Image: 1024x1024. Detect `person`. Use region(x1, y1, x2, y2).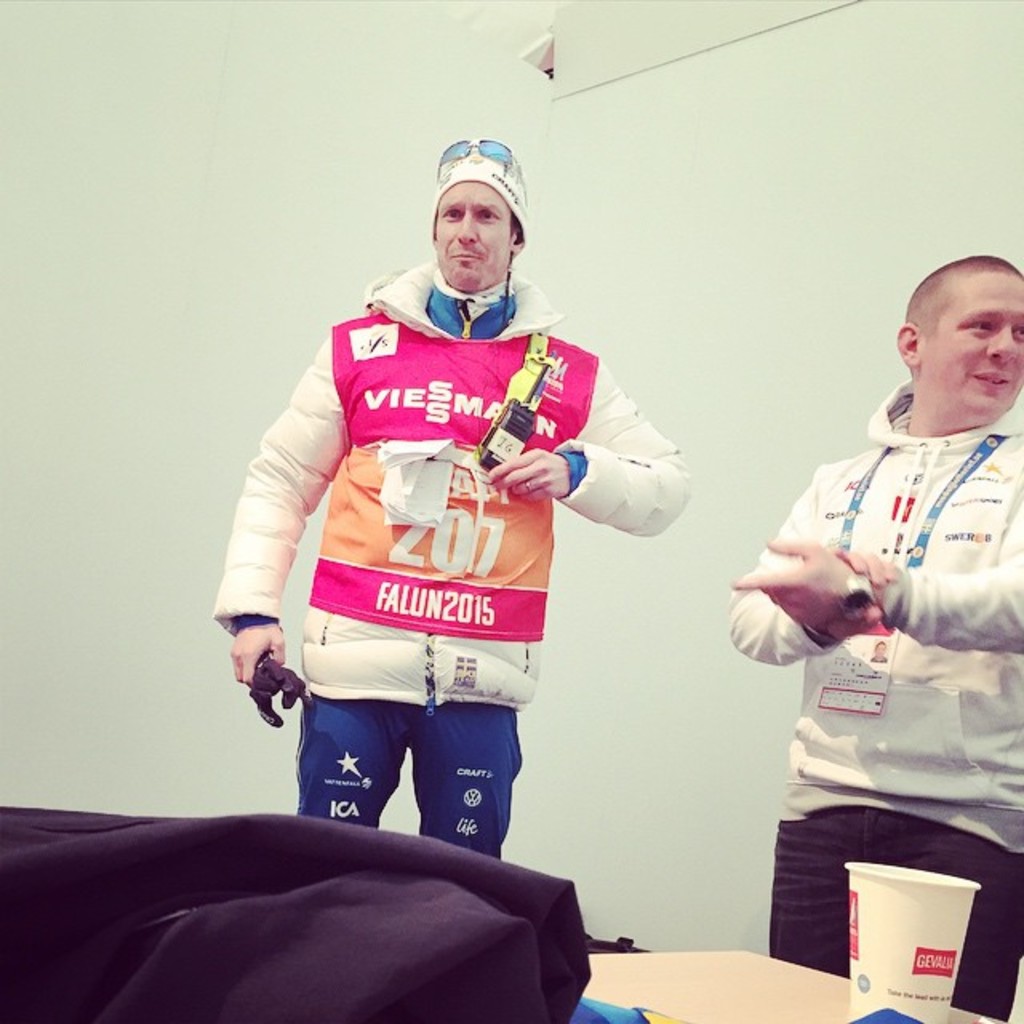
region(242, 152, 666, 880).
